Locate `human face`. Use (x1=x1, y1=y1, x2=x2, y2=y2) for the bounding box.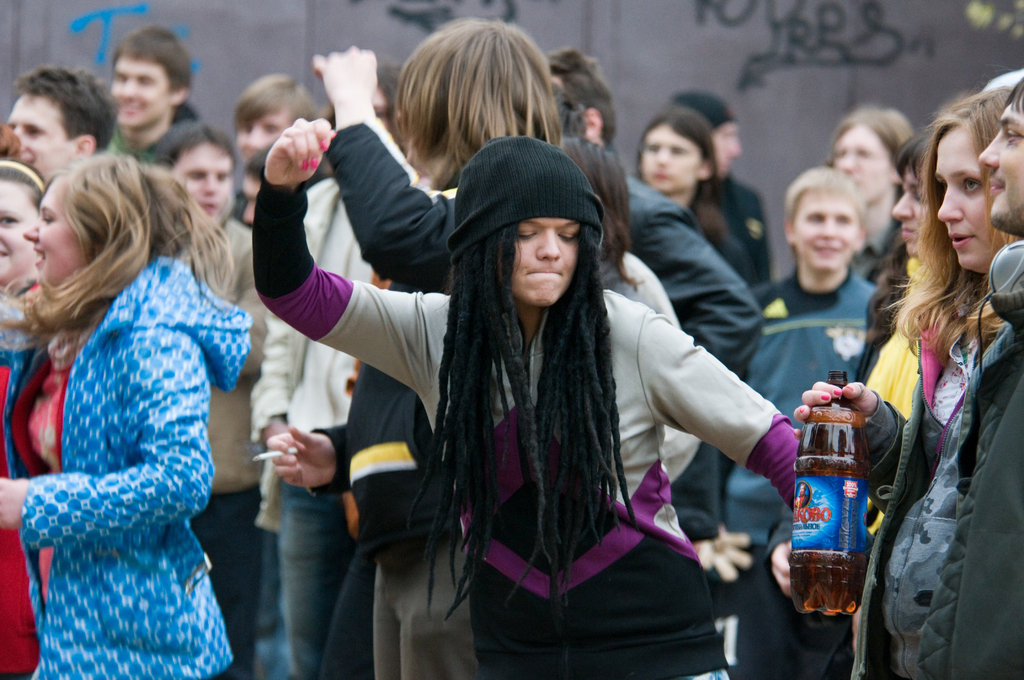
(x1=22, y1=183, x2=83, y2=287).
